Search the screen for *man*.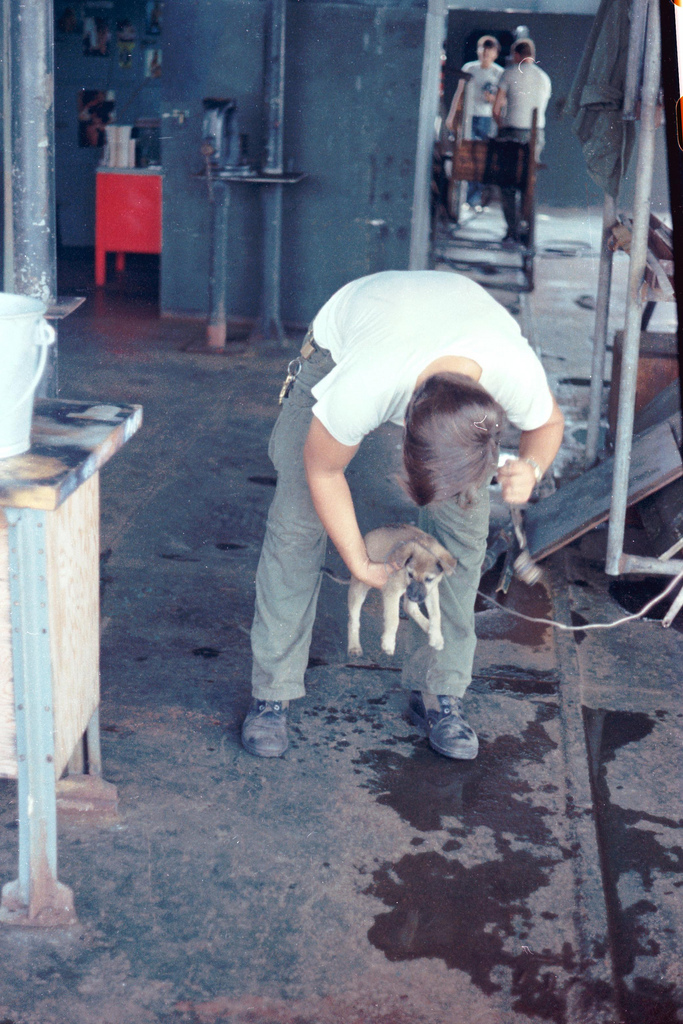
Found at crop(488, 37, 550, 249).
